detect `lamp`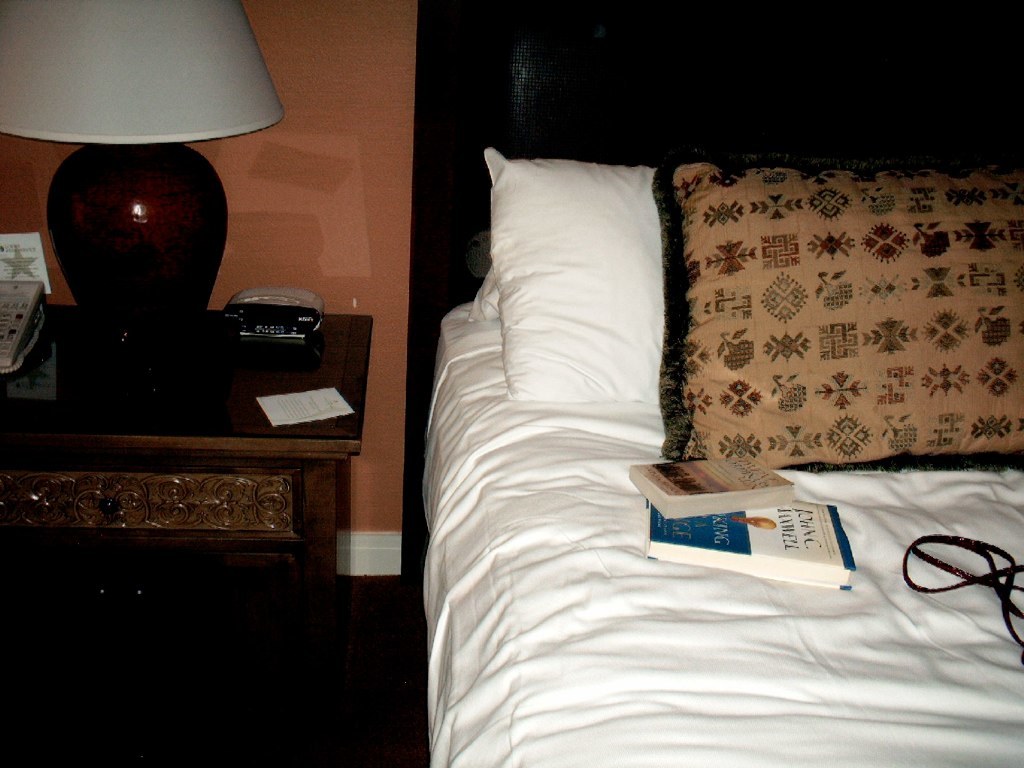
<region>0, 35, 294, 364</region>
